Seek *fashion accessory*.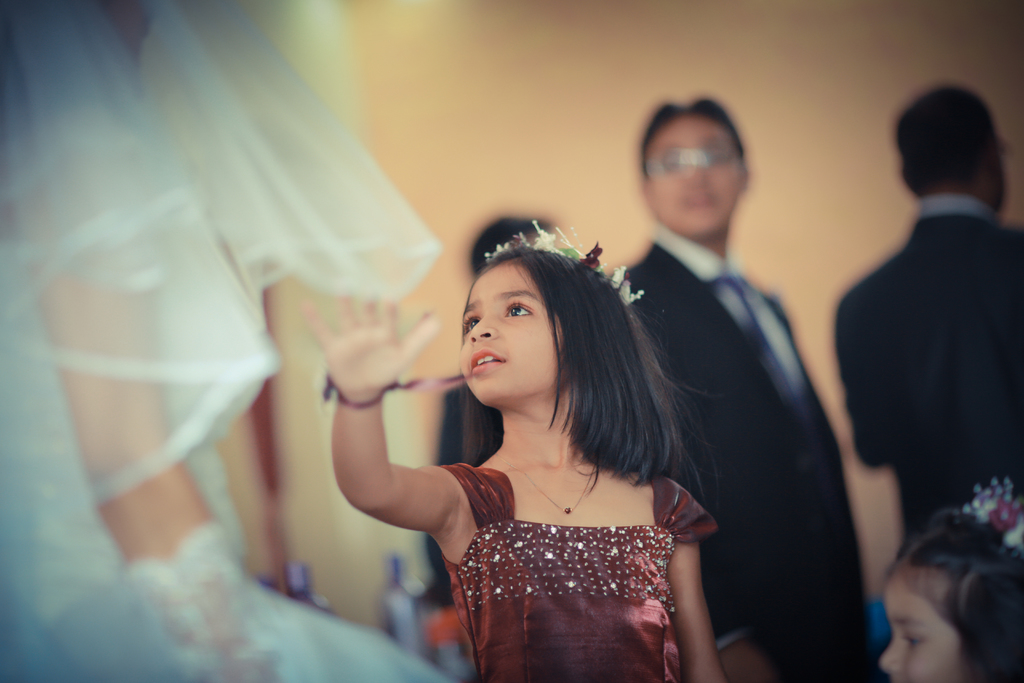
{"left": 318, "top": 373, "right": 463, "bottom": 409}.
